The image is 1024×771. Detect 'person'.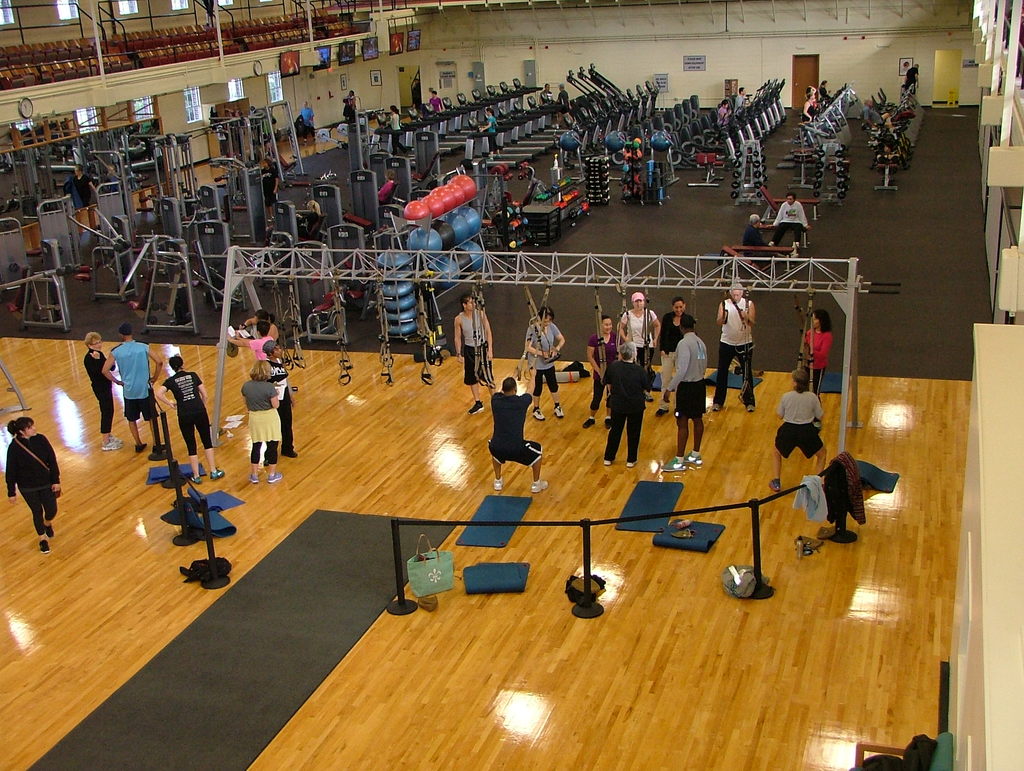
Detection: 772:369:827:489.
